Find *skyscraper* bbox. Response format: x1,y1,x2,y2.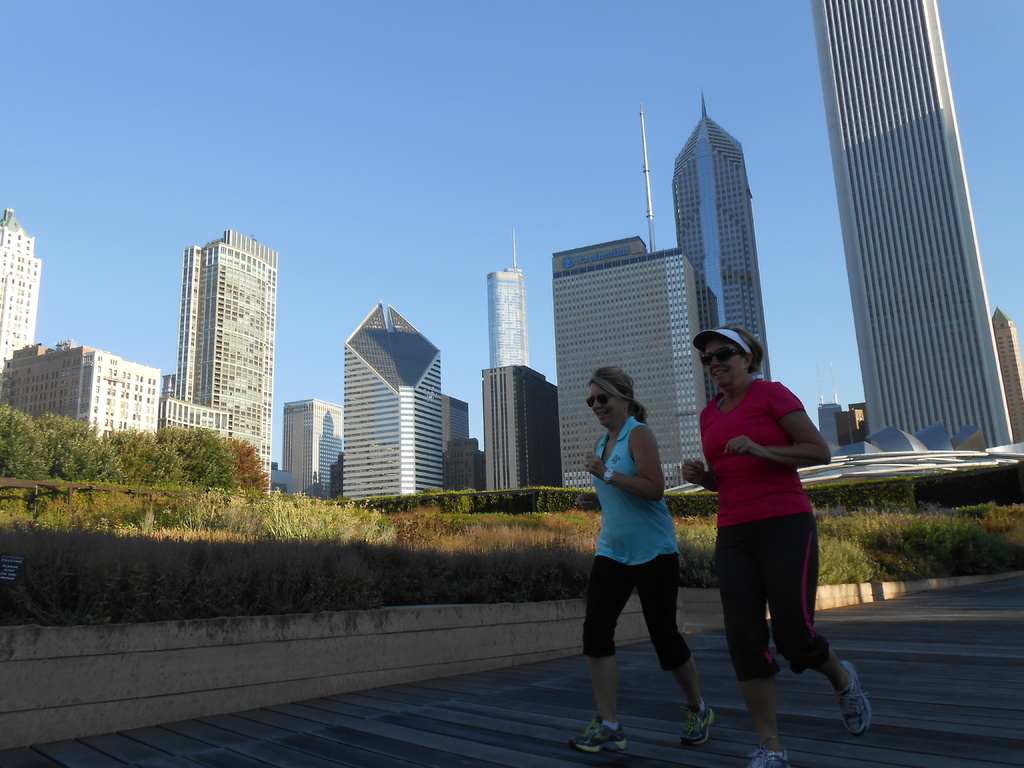
553,228,718,498.
